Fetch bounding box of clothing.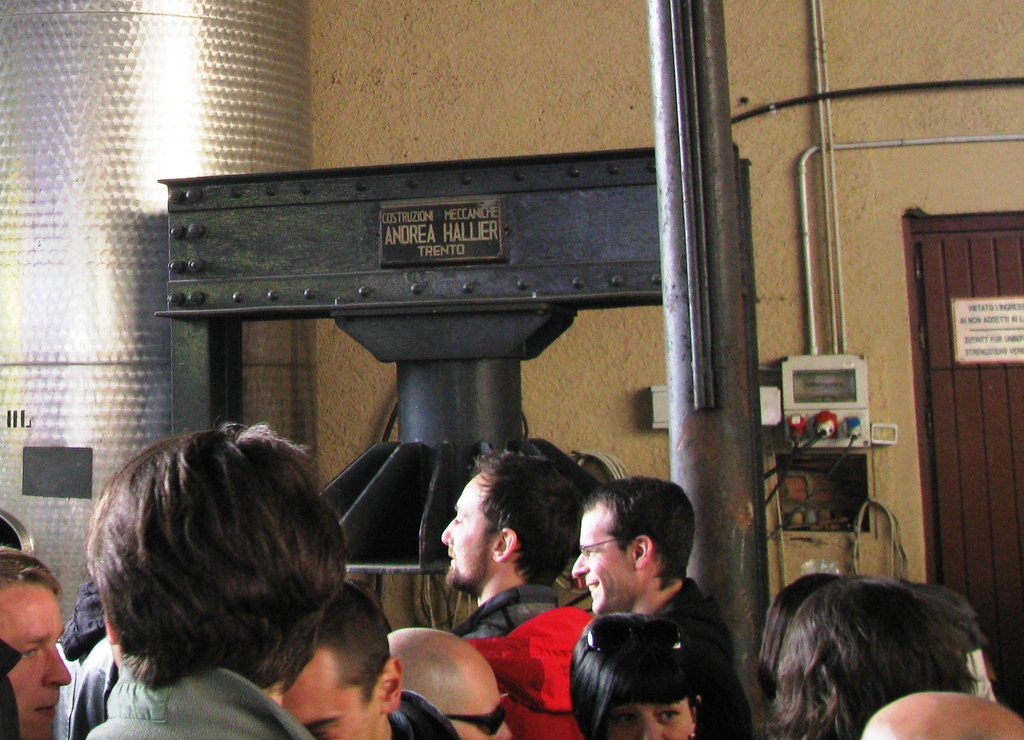
Bbox: pyautogui.locateOnScreen(461, 582, 600, 714).
